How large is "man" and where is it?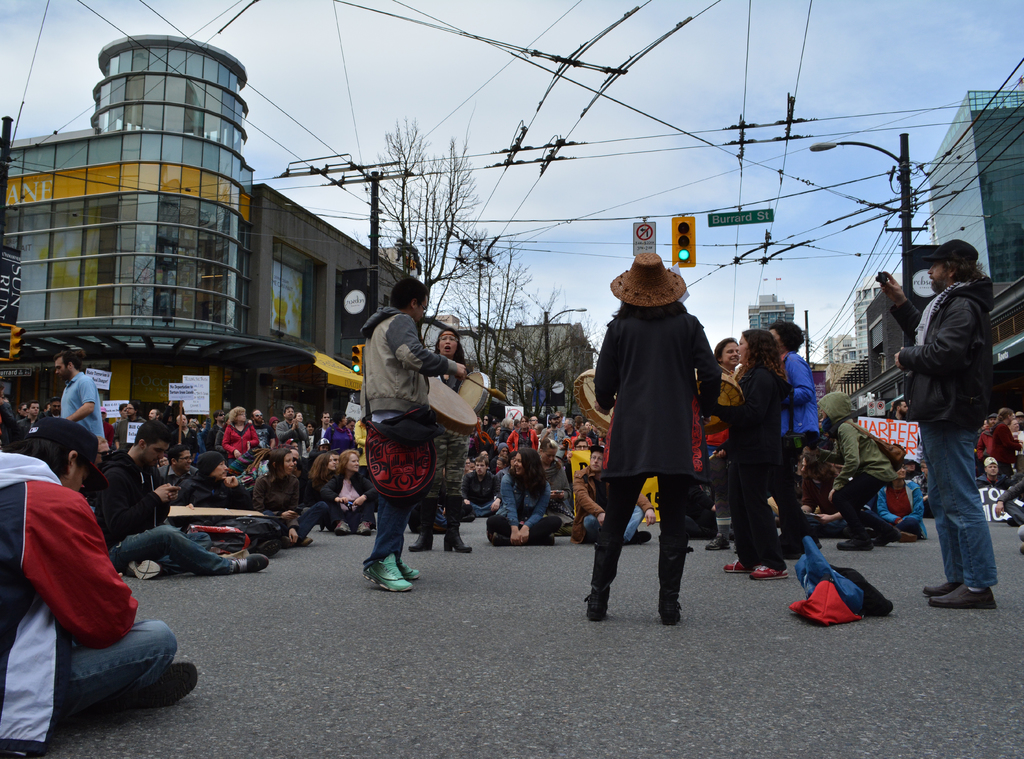
Bounding box: x1=88 y1=419 x2=270 y2=587.
